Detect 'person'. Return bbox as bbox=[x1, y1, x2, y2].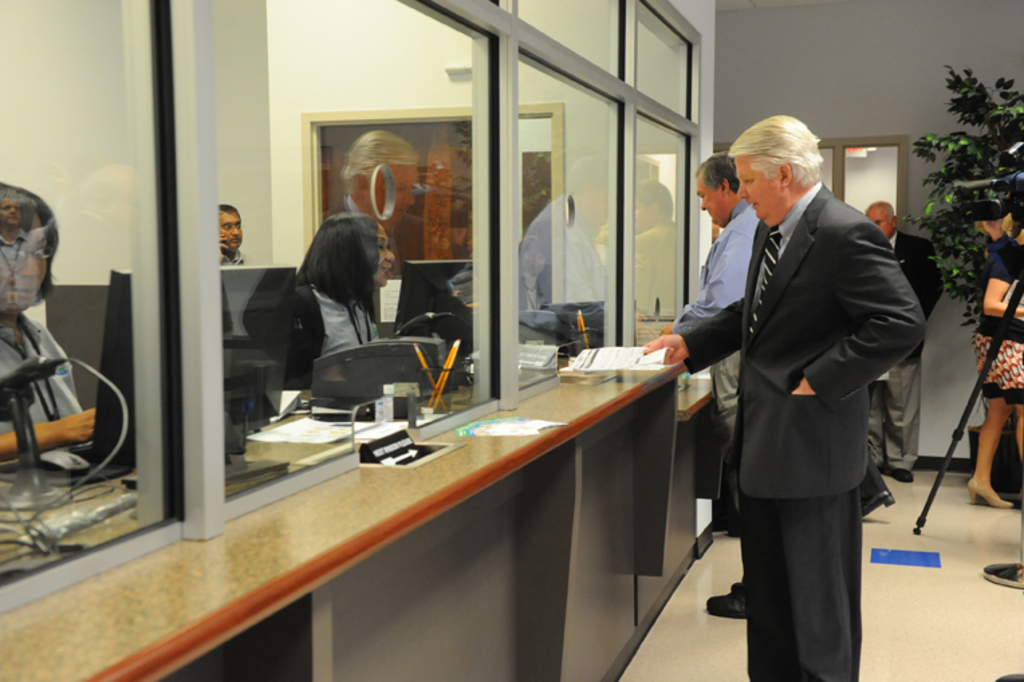
bbox=[659, 150, 756, 616].
